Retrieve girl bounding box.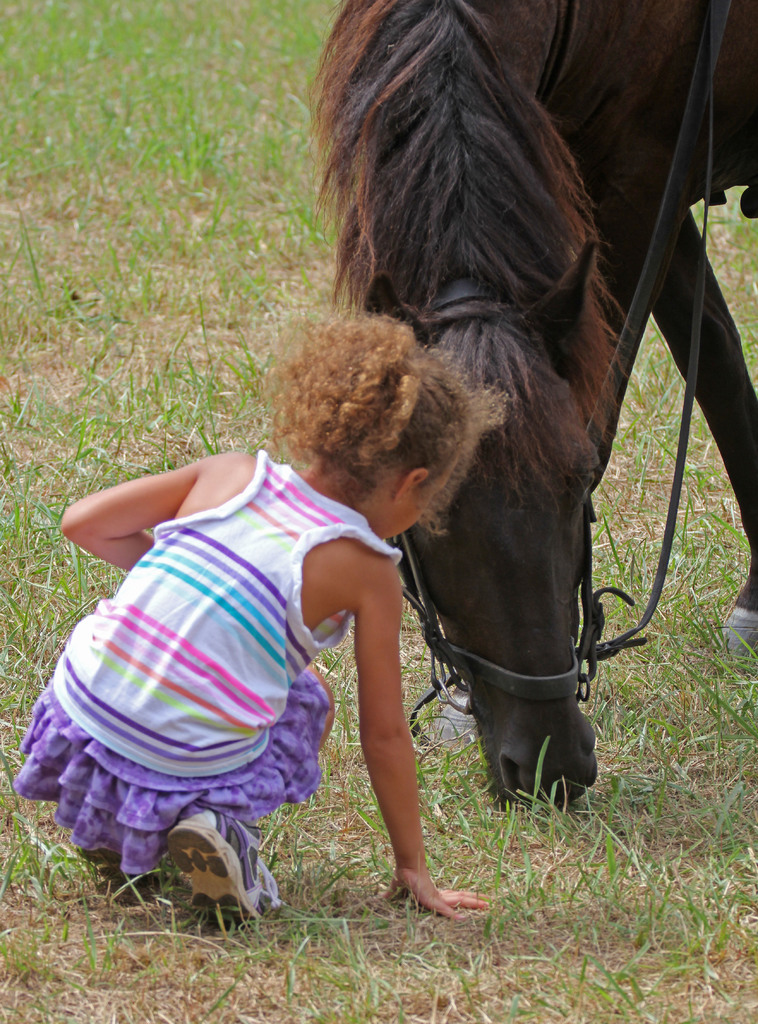
Bounding box: 13,316,513,924.
